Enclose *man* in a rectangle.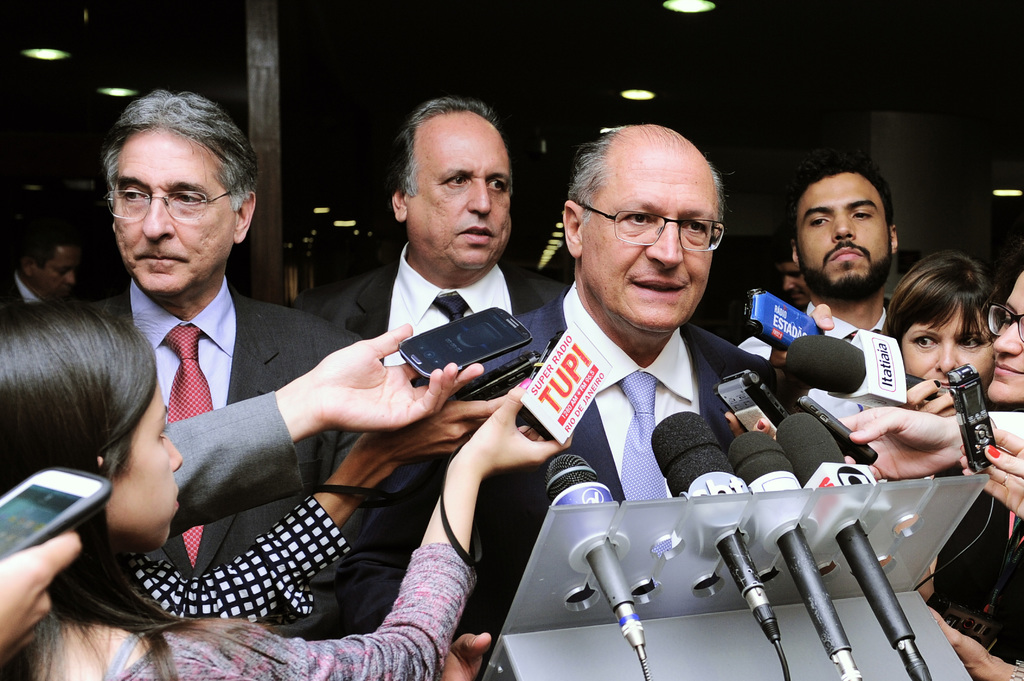
pyautogui.locateOnScreen(773, 228, 815, 318).
